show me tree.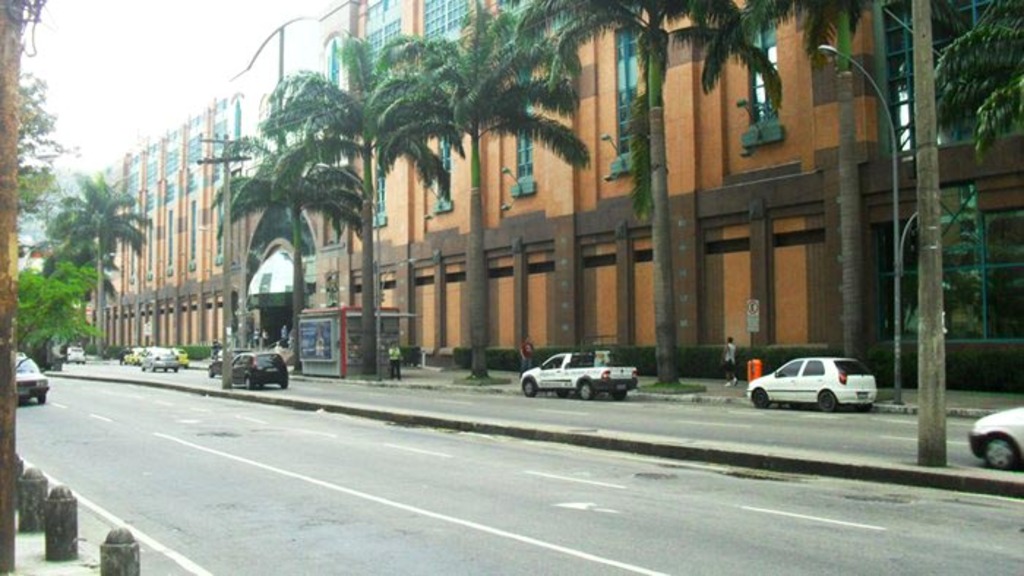
tree is here: x1=9, y1=263, x2=105, y2=379.
